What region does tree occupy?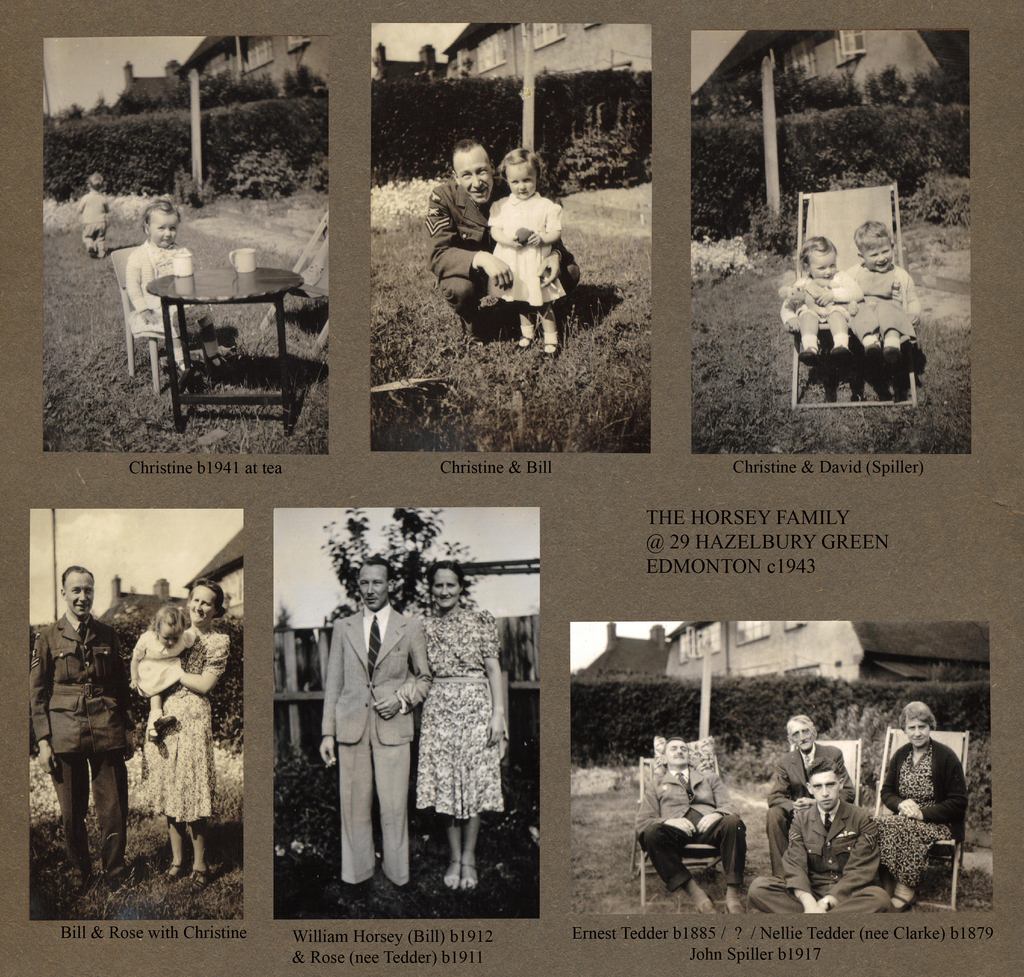
[x1=321, y1=510, x2=475, y2=615].
